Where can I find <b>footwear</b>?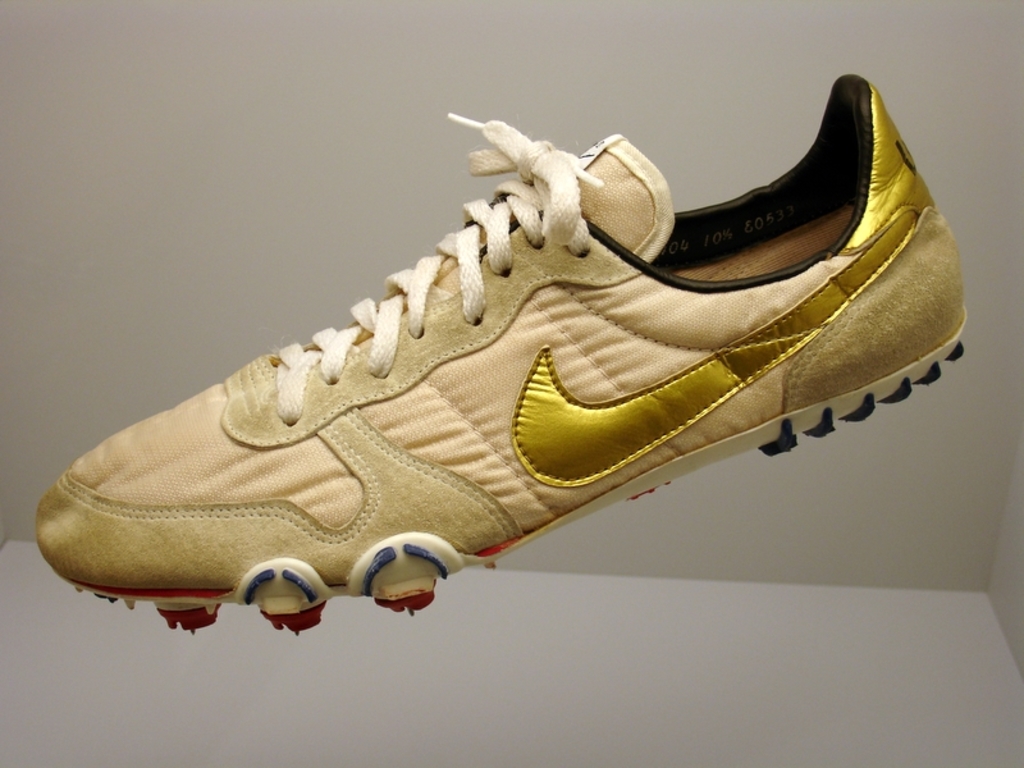
You can find it at BBox(56, 90, 973, 623).
